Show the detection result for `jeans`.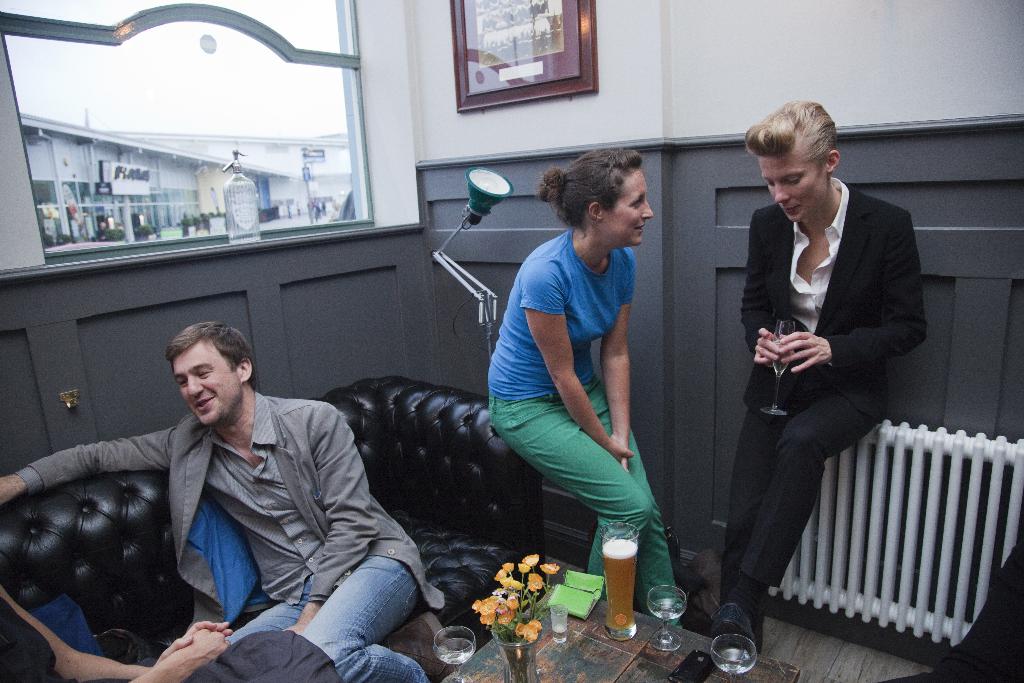
detection(505, 400, 664, 605).
